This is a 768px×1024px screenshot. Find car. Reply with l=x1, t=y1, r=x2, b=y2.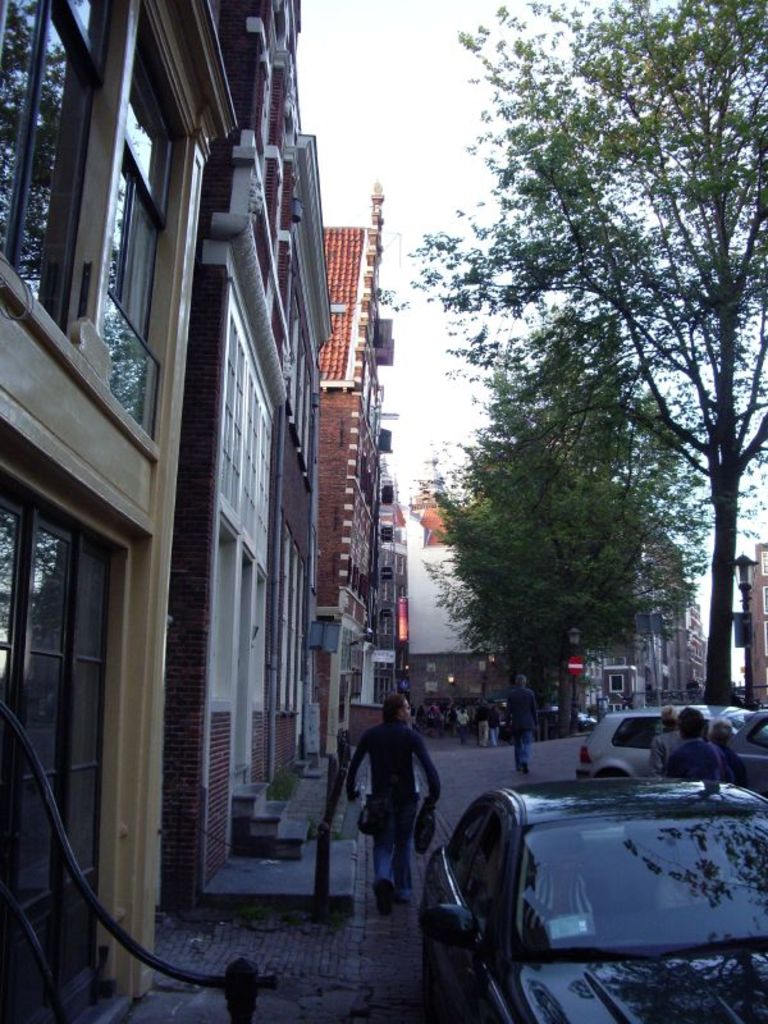
l=722, t=712, r=767, b=796.
